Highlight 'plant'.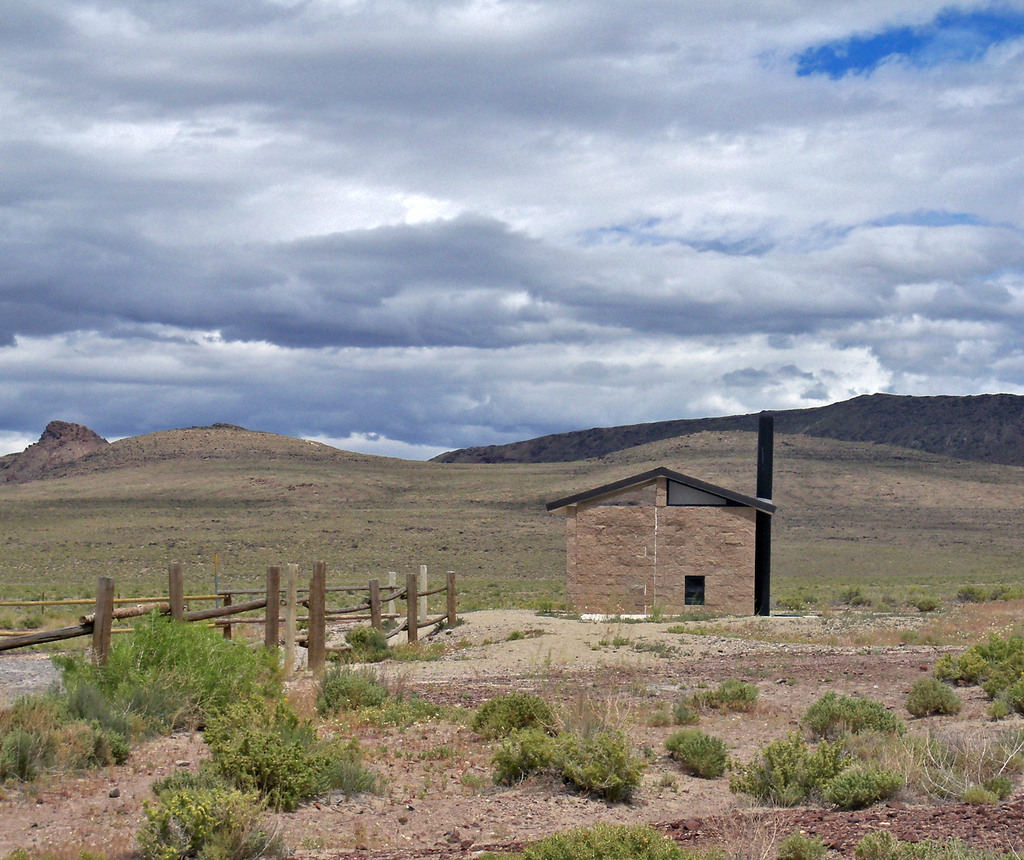
Highlighted region: [x1=831, y1=719, x2=1023, y2=784].
